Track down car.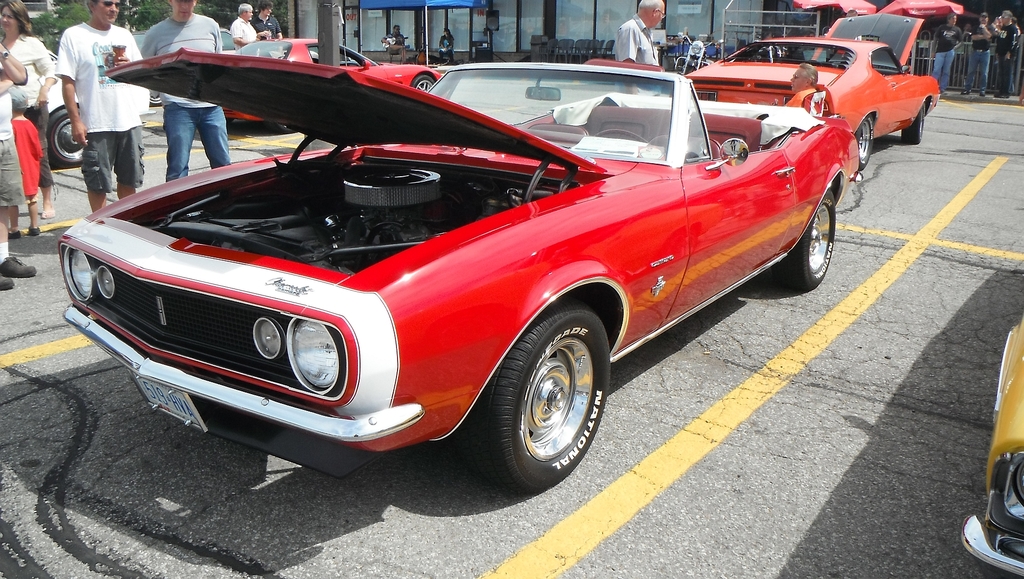
Tracked to x1=221, y1=30, x2=445, y2=139.
